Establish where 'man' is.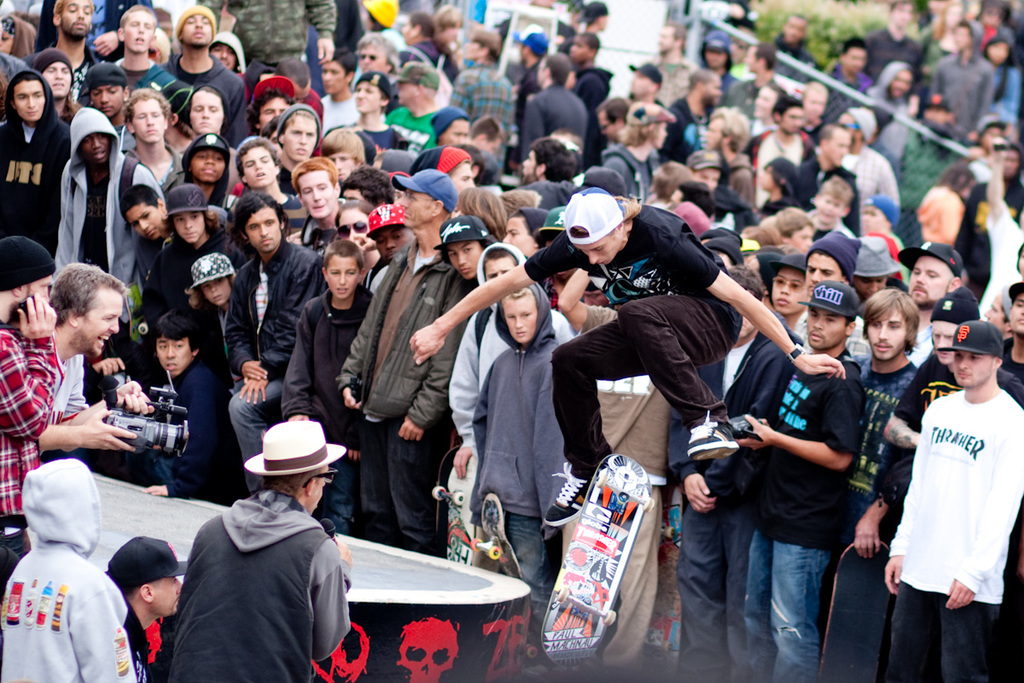
Established at rect(896, 242, 961, 371).
